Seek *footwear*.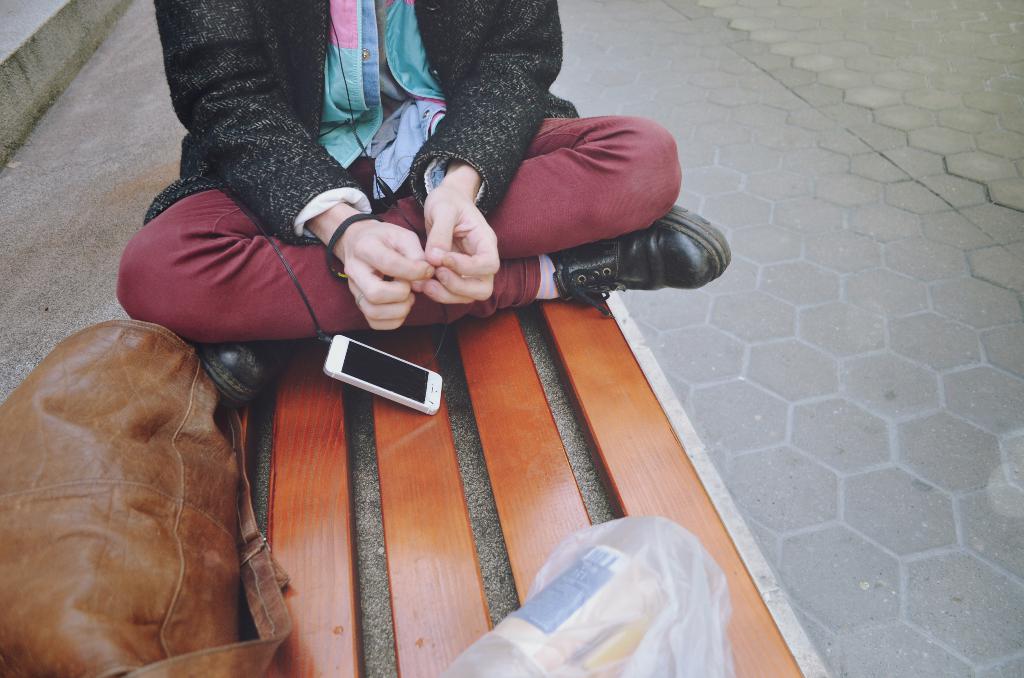
x1=198, y1=341, x2=300, y2=405.
